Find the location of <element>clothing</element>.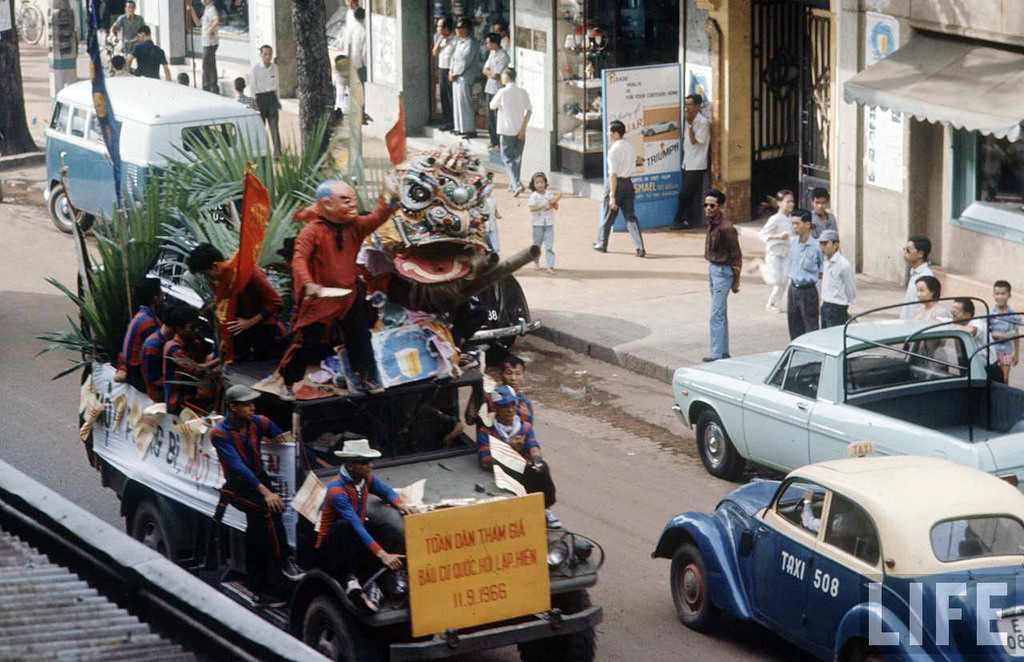
Location: locate(278, 199, 396, 383).
